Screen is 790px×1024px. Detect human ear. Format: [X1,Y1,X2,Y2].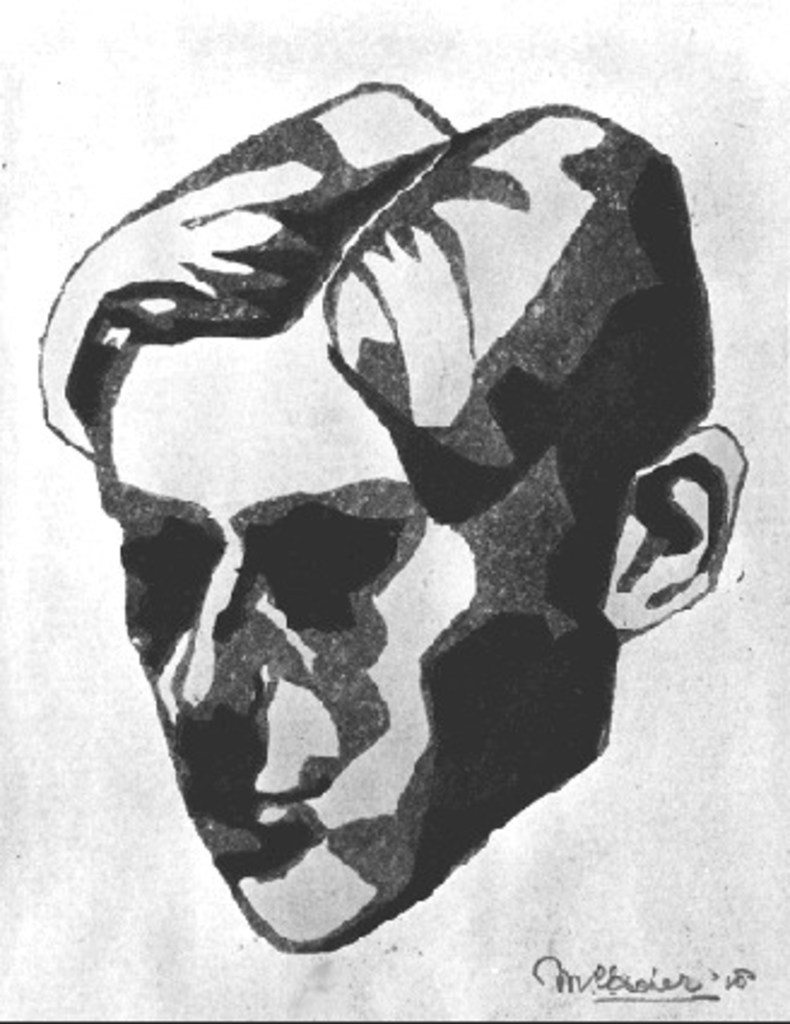
[605,429,751,638].
